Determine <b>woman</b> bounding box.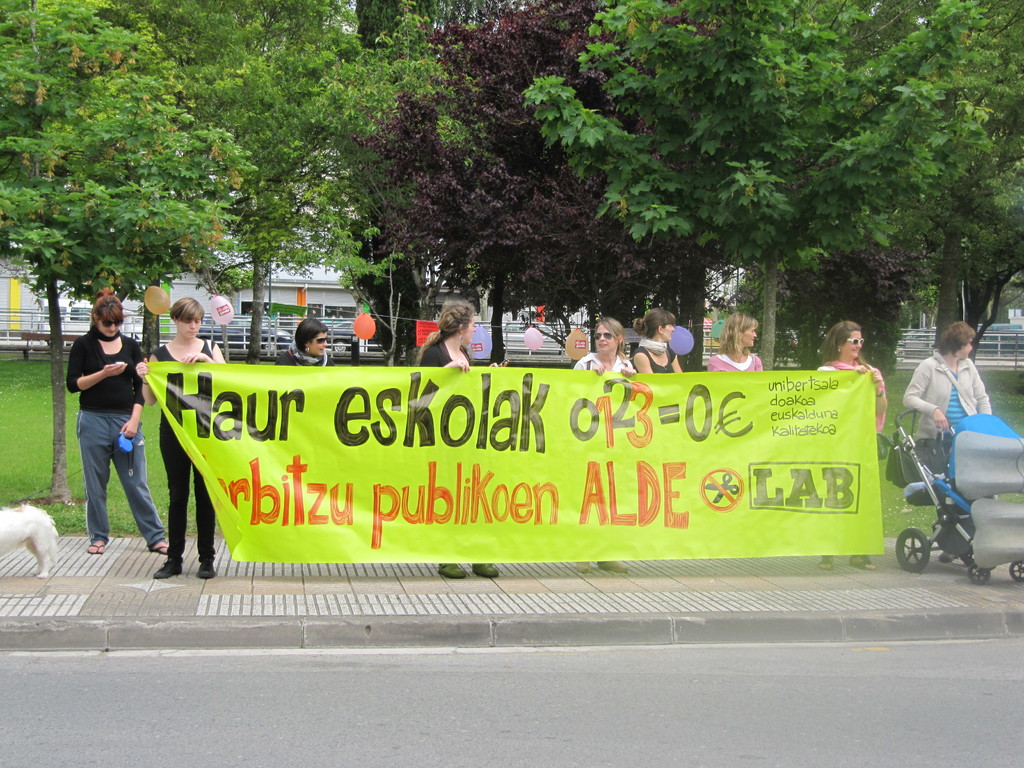
Determined: [left=564, top=314, right=639, bottom=573].
